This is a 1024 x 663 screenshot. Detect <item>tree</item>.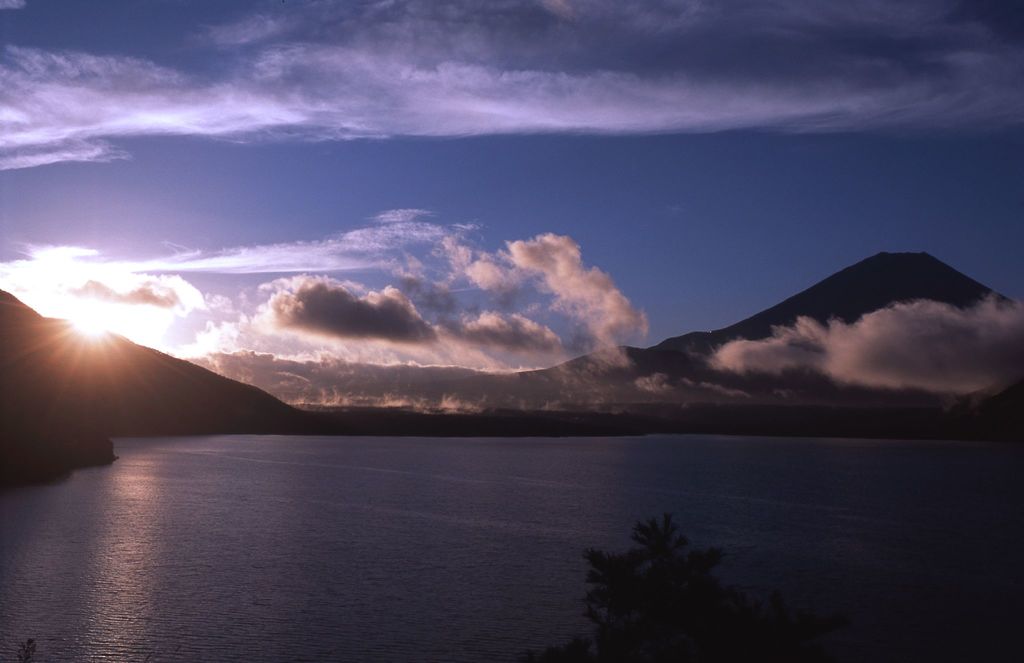
left=588, top=504, right=735, bottom=632.
